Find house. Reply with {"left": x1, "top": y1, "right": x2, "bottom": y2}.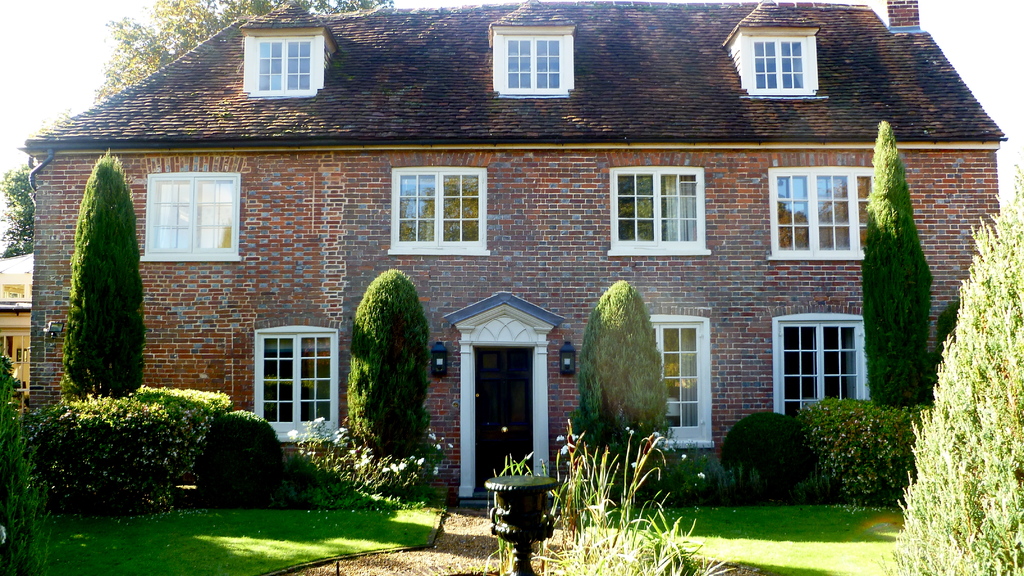
{"left": 41, "top": 25, "right": 985, "bottom": 515}.
